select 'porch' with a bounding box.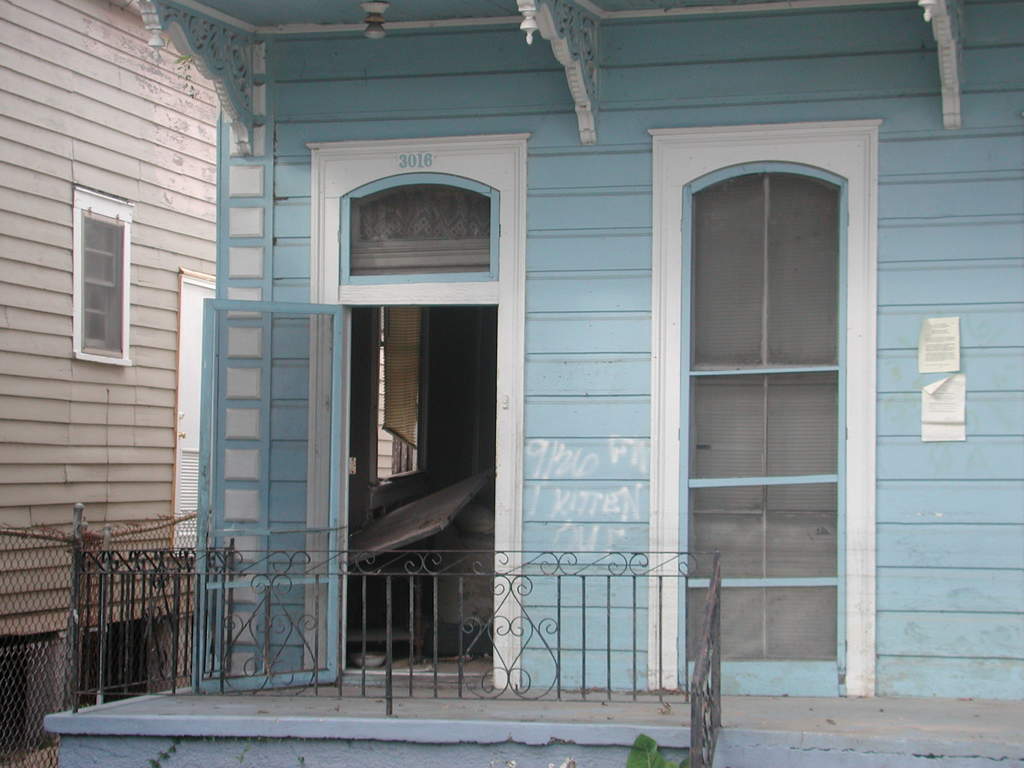
bbox=(67, 538, 1023, 767).
